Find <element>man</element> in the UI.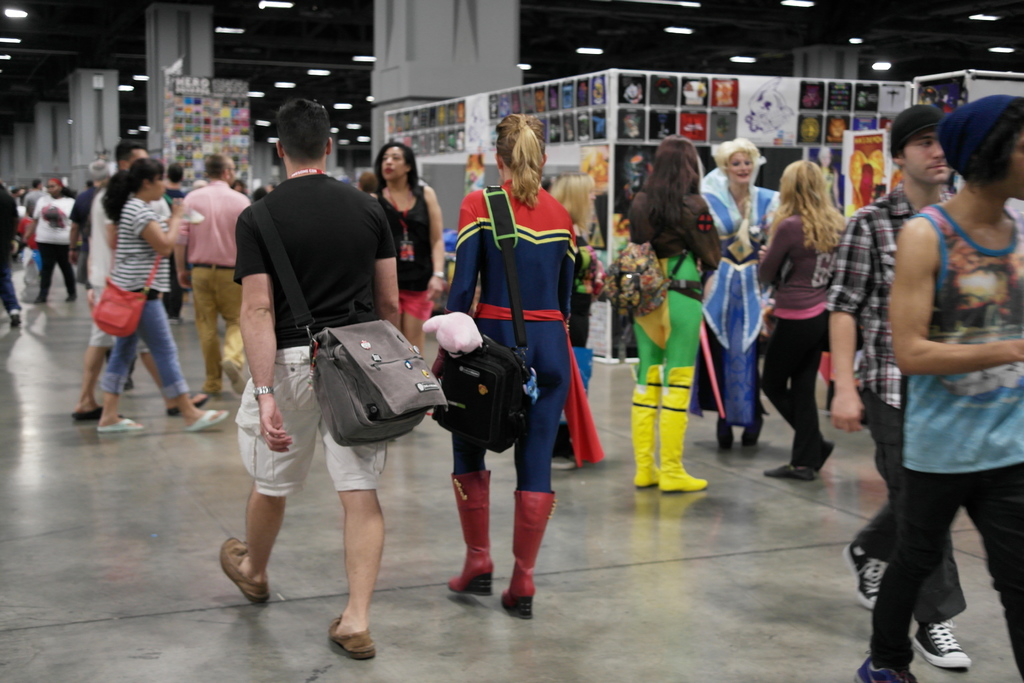
UI element at (x1=227, y1=115, x2=428, y2=621).
